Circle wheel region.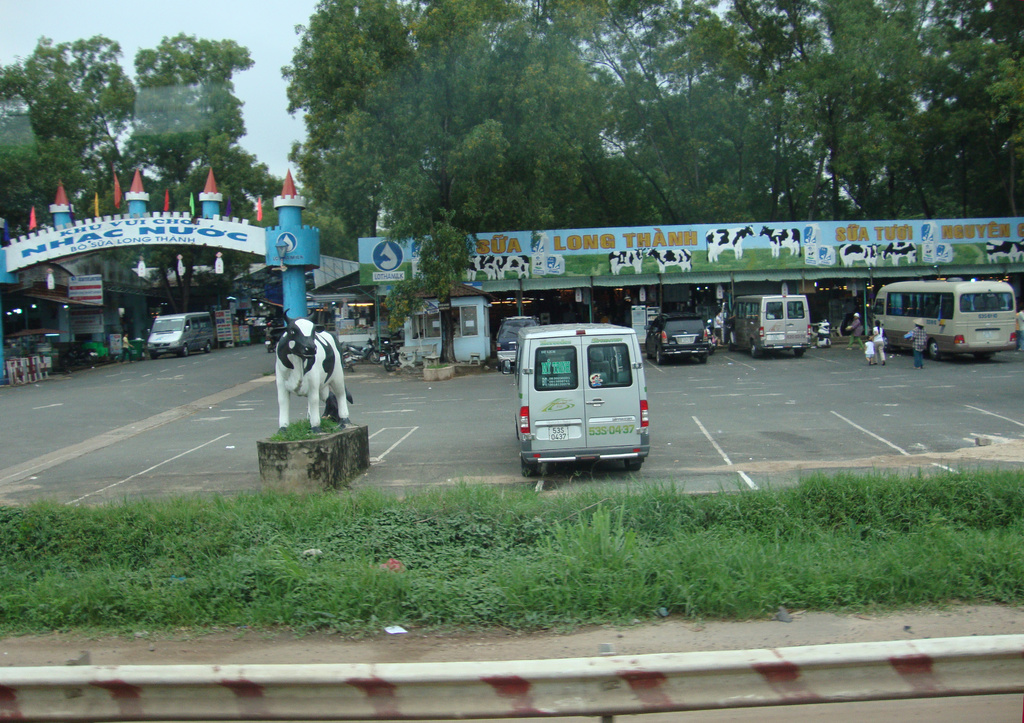
Region: 627/459/641/475.
